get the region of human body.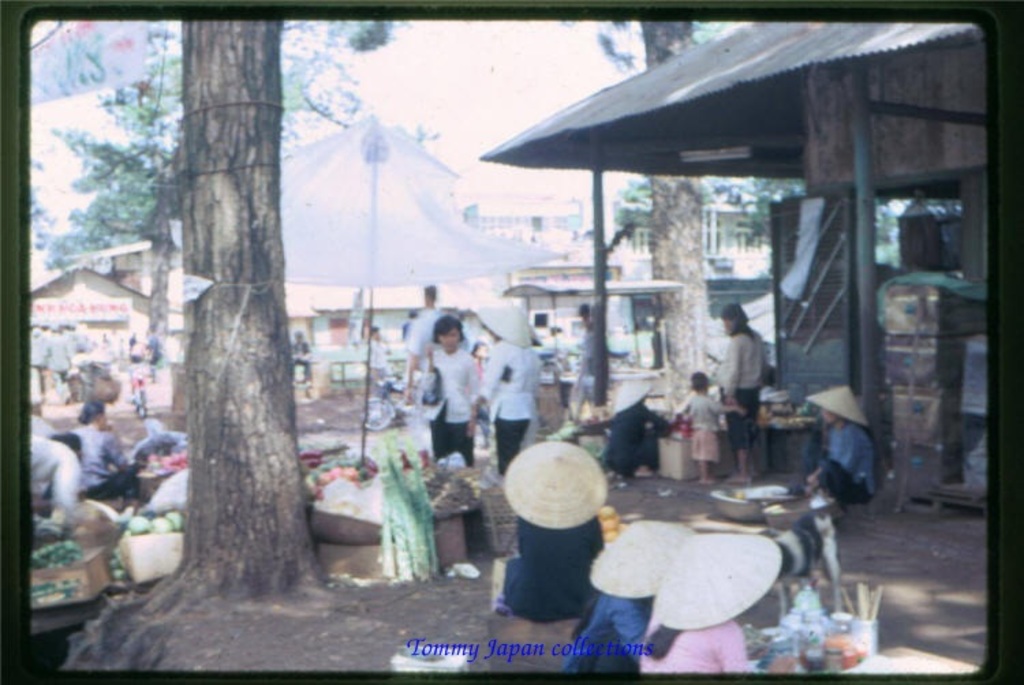
(608,364,680,491).
